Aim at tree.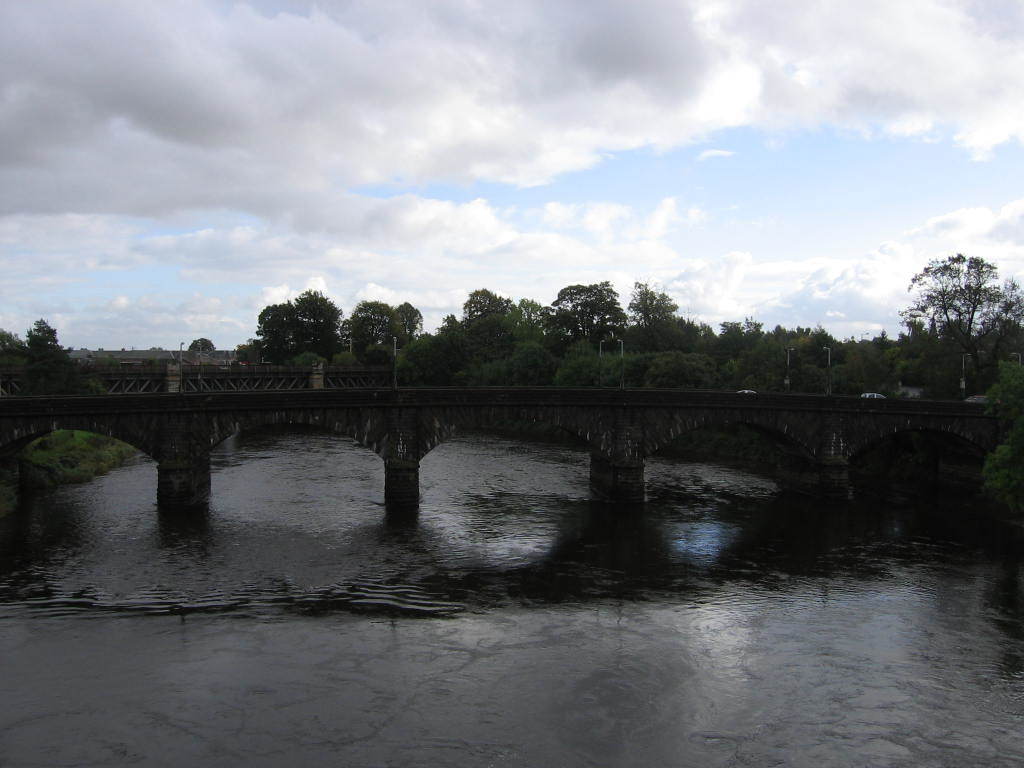
Aimed at locate(897, 319, 928, 357).
